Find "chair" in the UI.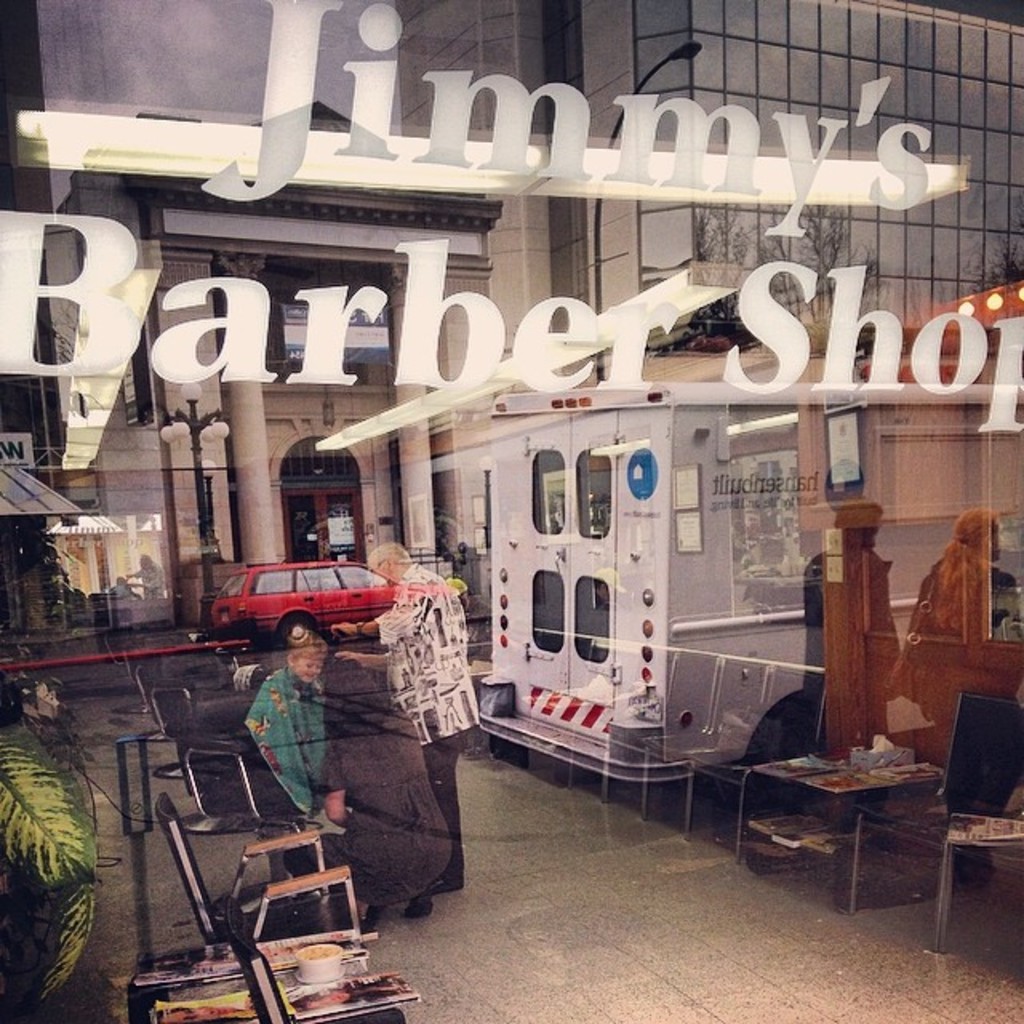
UI element at (left=685, top=659, right=826, bottom=859).
